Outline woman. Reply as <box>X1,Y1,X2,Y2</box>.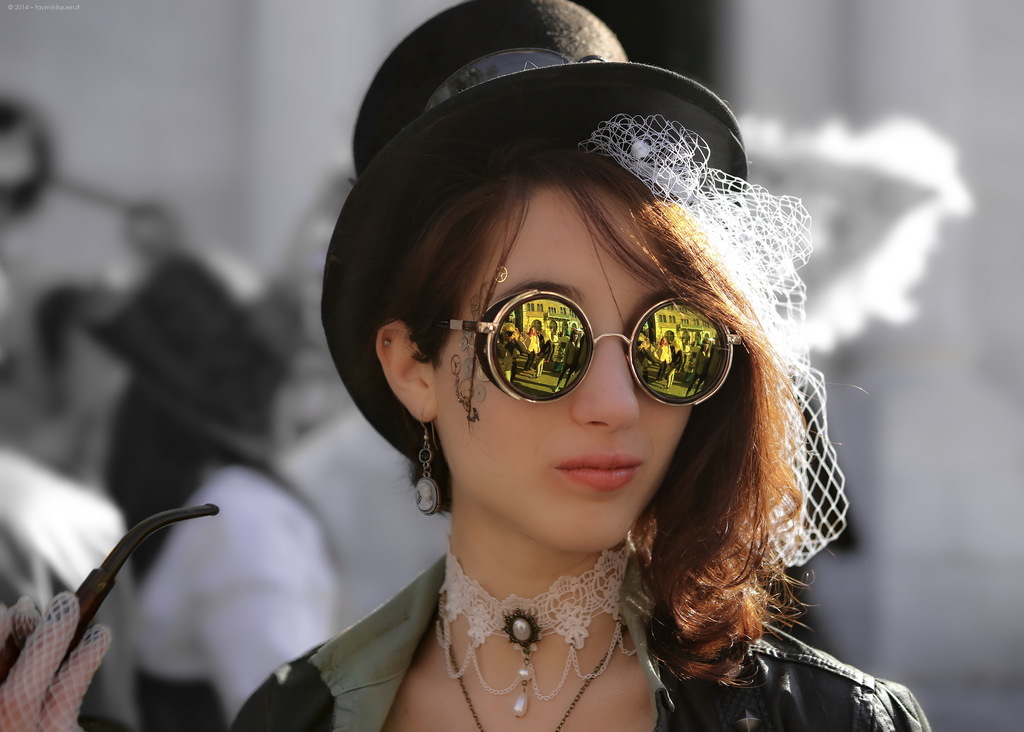
<box>208,13,929,731</box>.
